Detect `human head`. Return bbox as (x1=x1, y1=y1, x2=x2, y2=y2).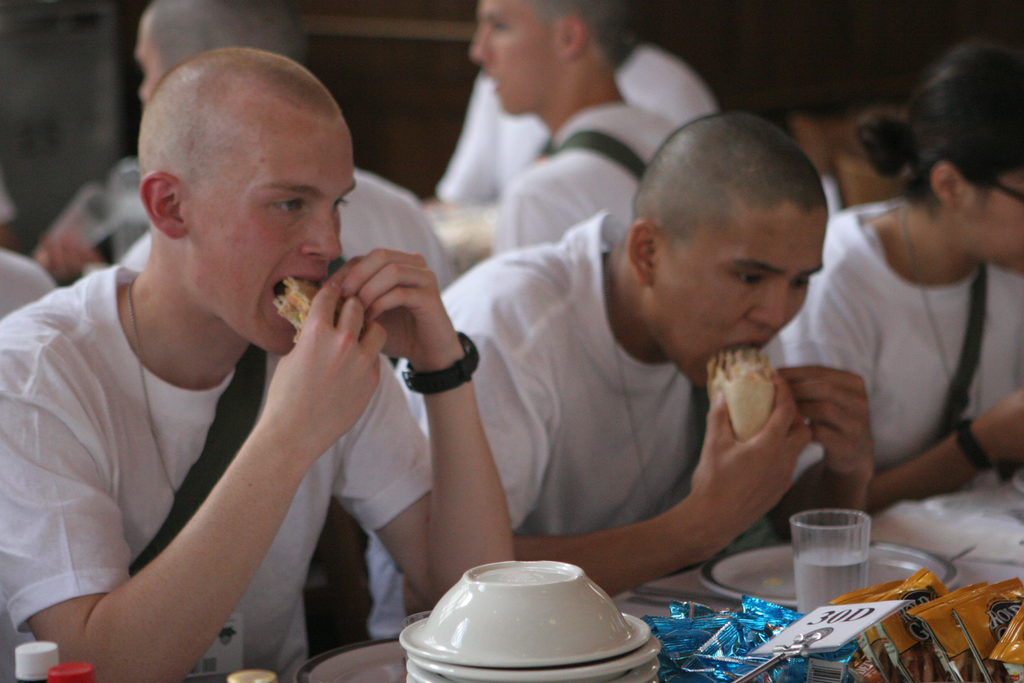
(x1=132, y1=46, x2=357, y2=357).
